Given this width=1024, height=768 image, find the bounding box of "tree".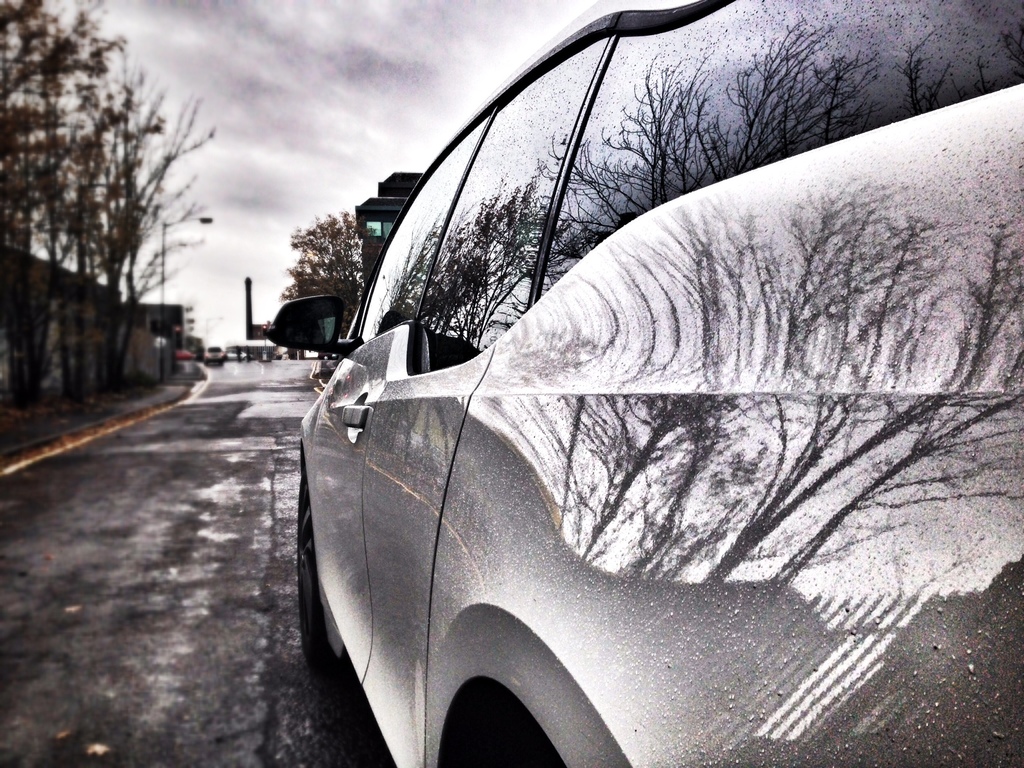
Rect(292, 201, 388, 346).
